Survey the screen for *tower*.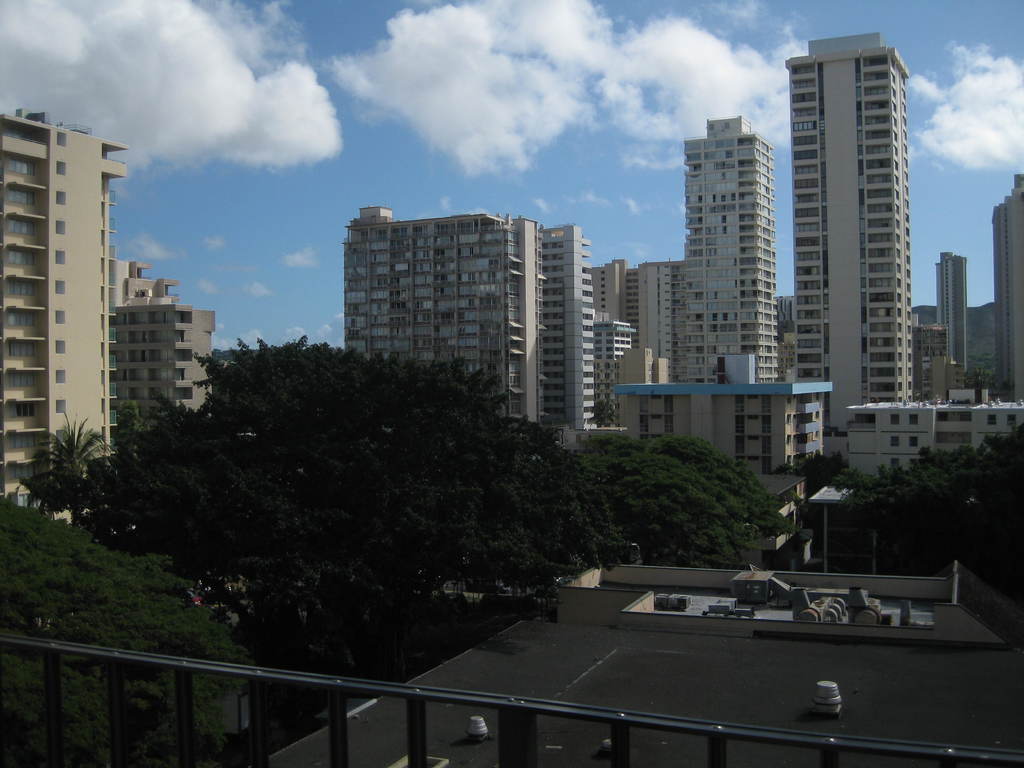
Survey found: bbox=[938, 256, 977, 397].
